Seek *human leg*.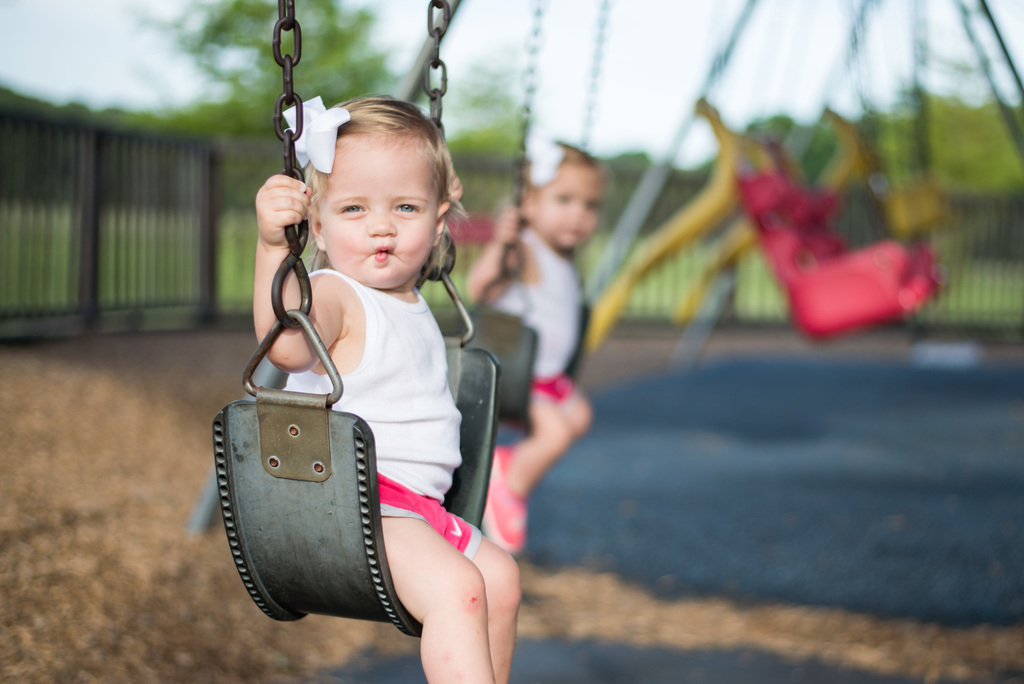
box=[378, 507, 497, 683].
